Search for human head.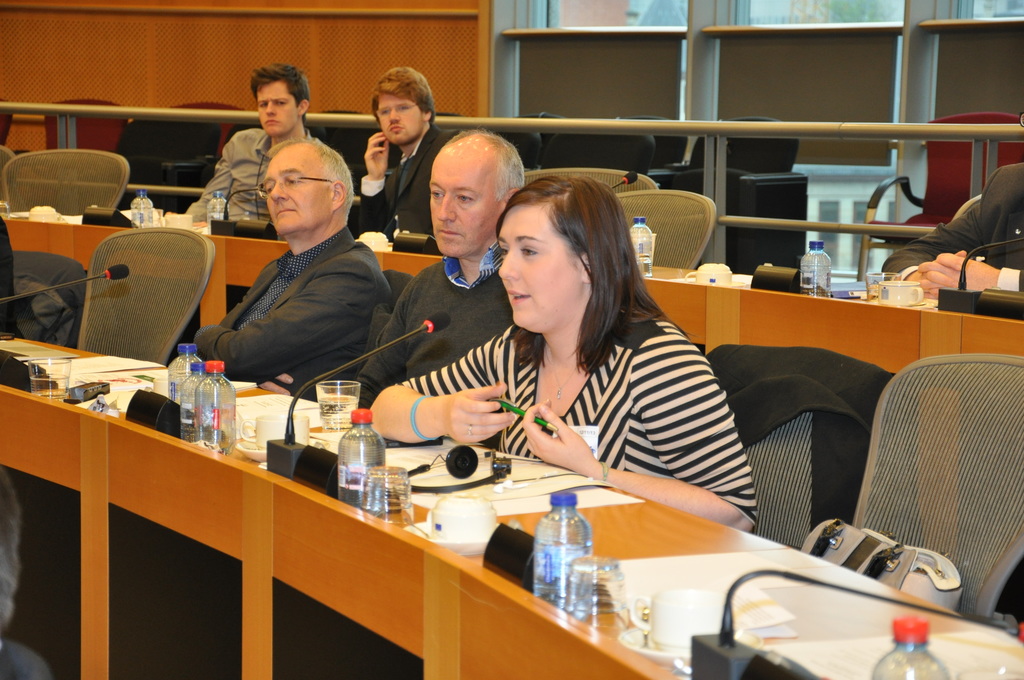
Found at box=[250, 63, 312, 136].
